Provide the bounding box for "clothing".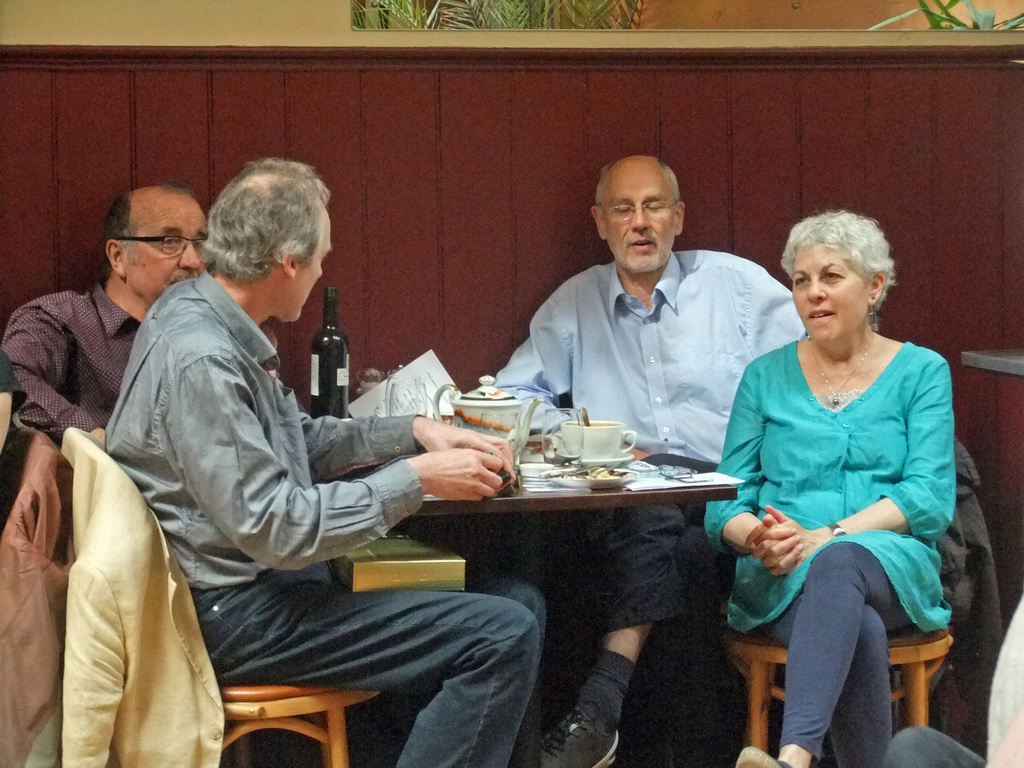
Rect(56, 420, 223, 767).
